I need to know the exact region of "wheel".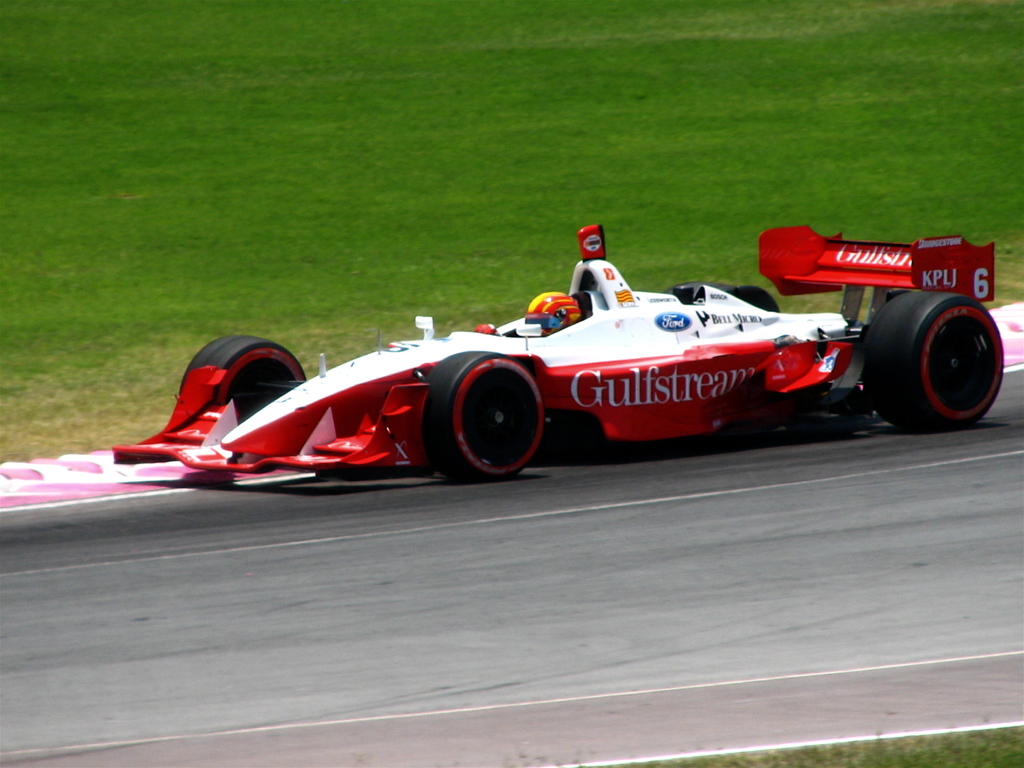
Region: detection(664, 280, 780, 313).
